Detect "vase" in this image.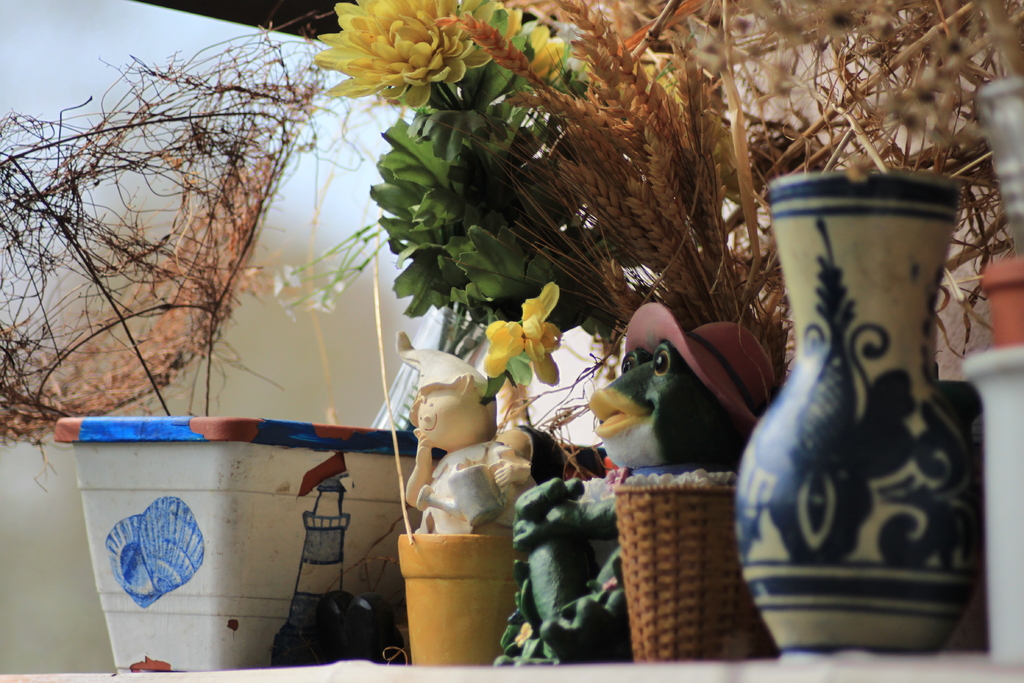
Detection: region(731, 163, 981, 655).
